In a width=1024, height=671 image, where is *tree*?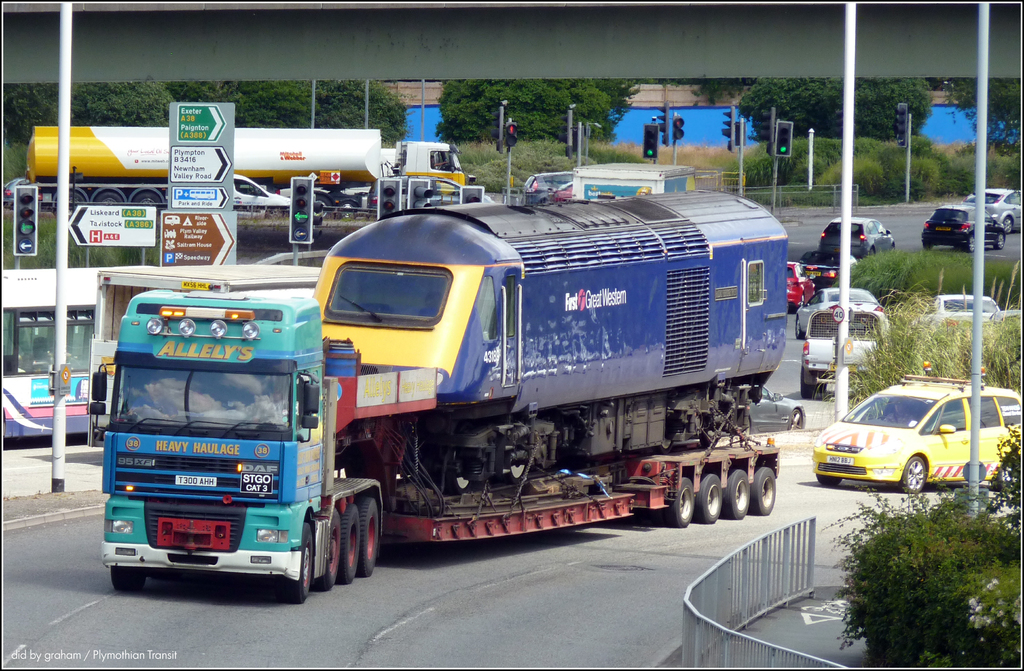
region(1, 75, 175, 145).
